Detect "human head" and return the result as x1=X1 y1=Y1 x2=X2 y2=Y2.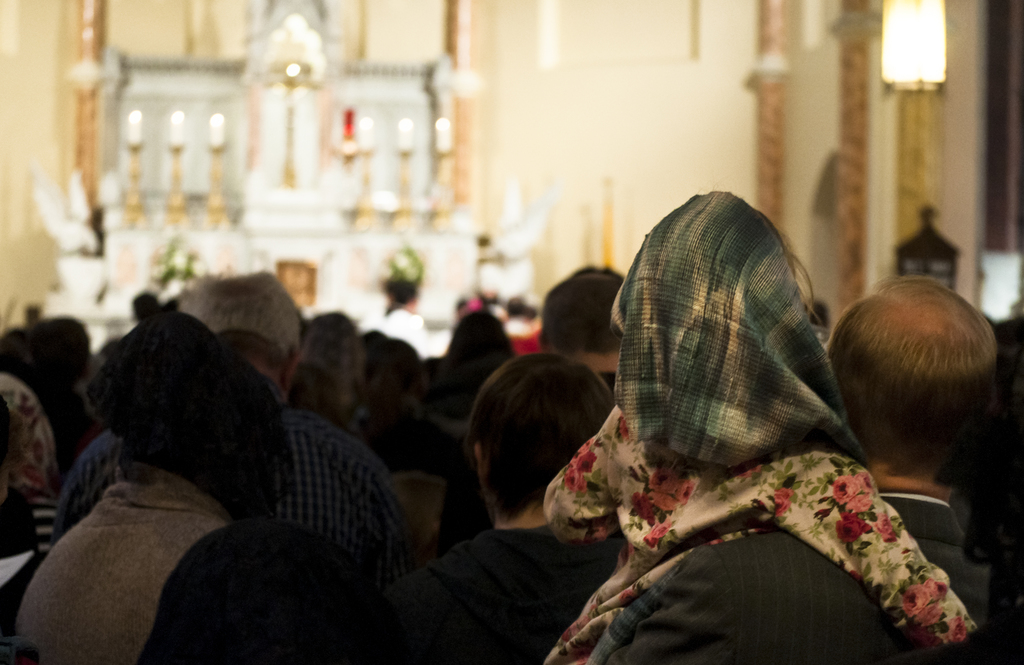
x1=359 y1=332 x2=433 y2=412.
